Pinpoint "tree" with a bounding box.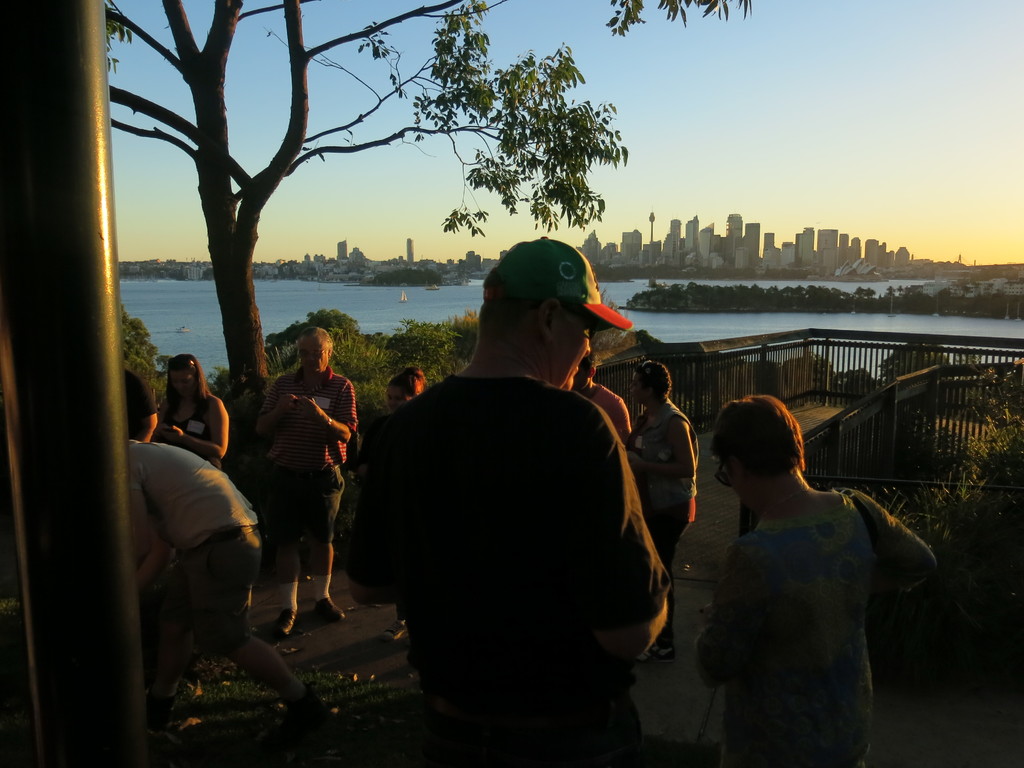
952, 342, 1014, 425.
